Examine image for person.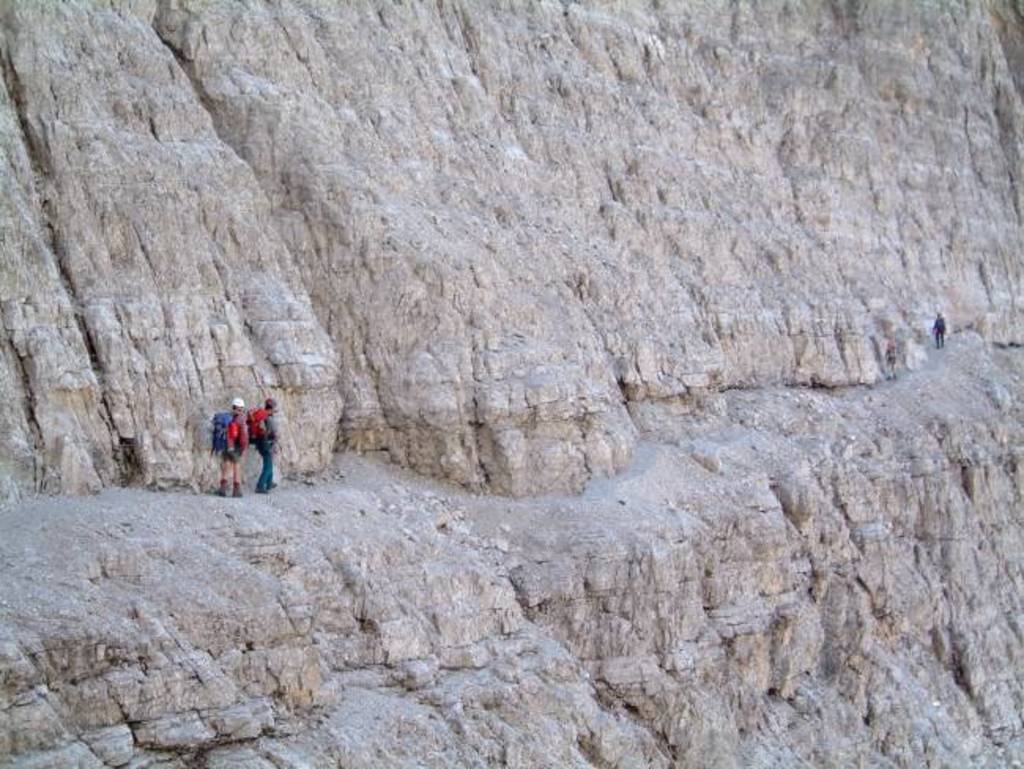
Examination result: region(244, 399, 280, 495).
